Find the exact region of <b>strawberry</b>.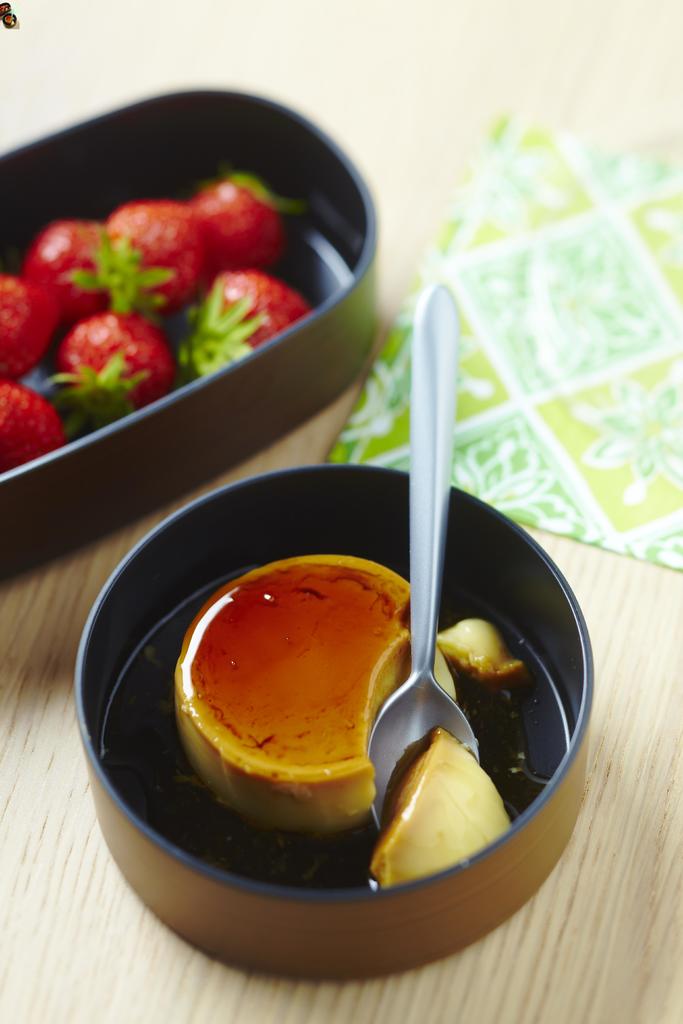
Exact region: {"x1": 1, "y1": 274, "x2": 62, "y2": 381}.
